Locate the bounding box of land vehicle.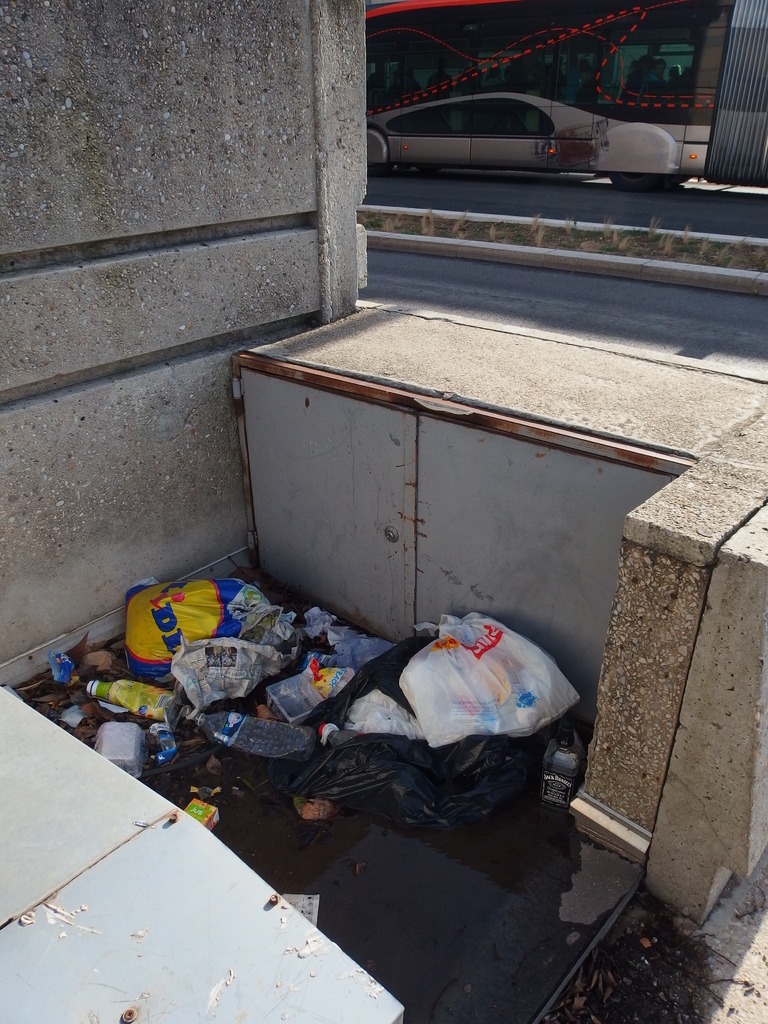
Bounding box: rect(356, 54, 704, 164).
